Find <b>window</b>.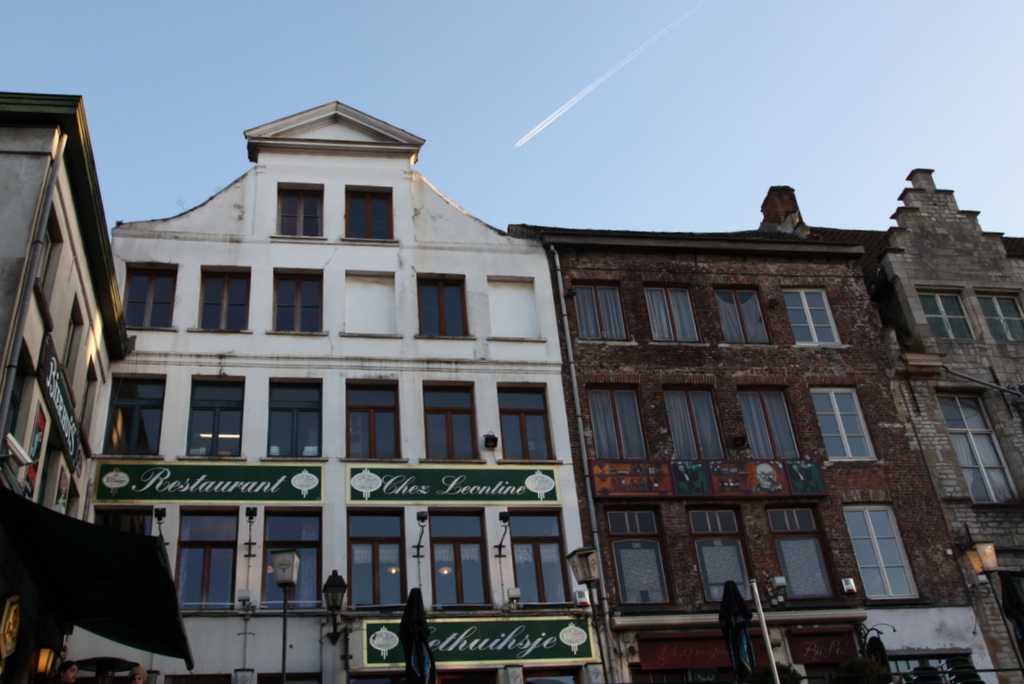
423,385,480,457.
